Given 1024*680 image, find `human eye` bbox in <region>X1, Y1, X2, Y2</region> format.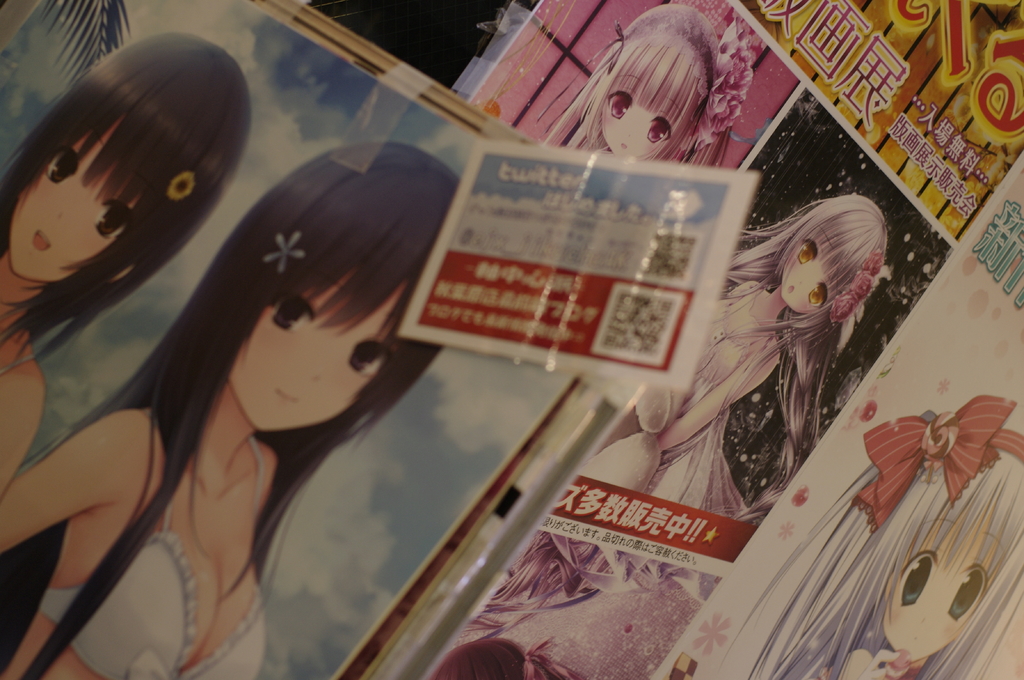
<region>647, 118, 675, 145</region>.
